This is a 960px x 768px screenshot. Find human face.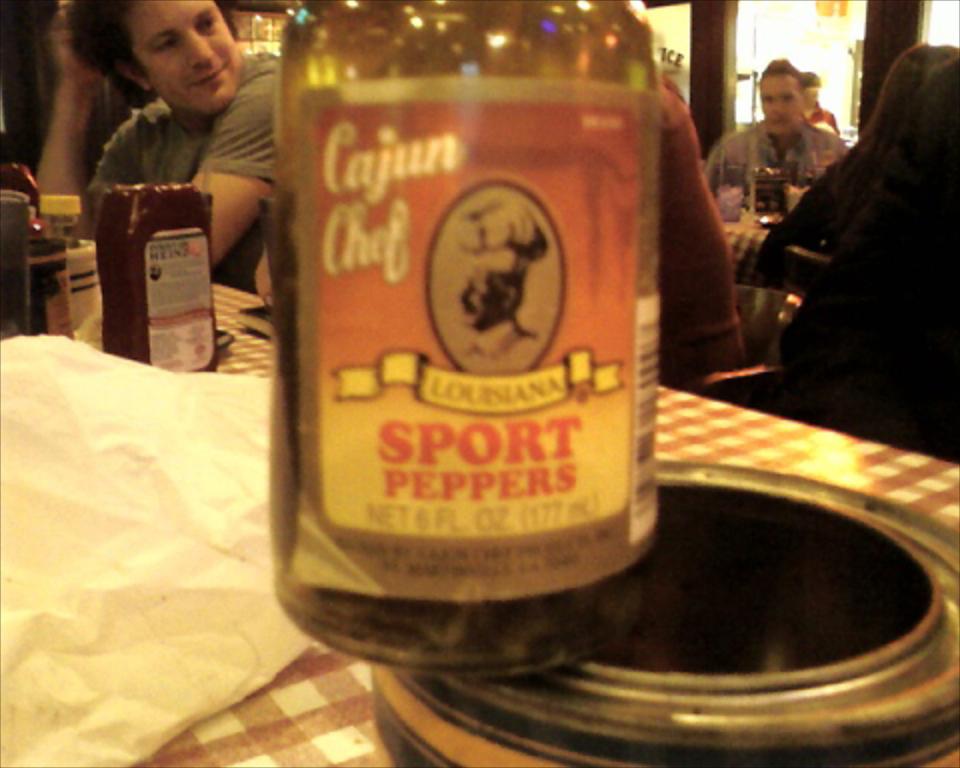
Bounding box: pyautogui.locateOnScreen(122, 0, 244, 116).
